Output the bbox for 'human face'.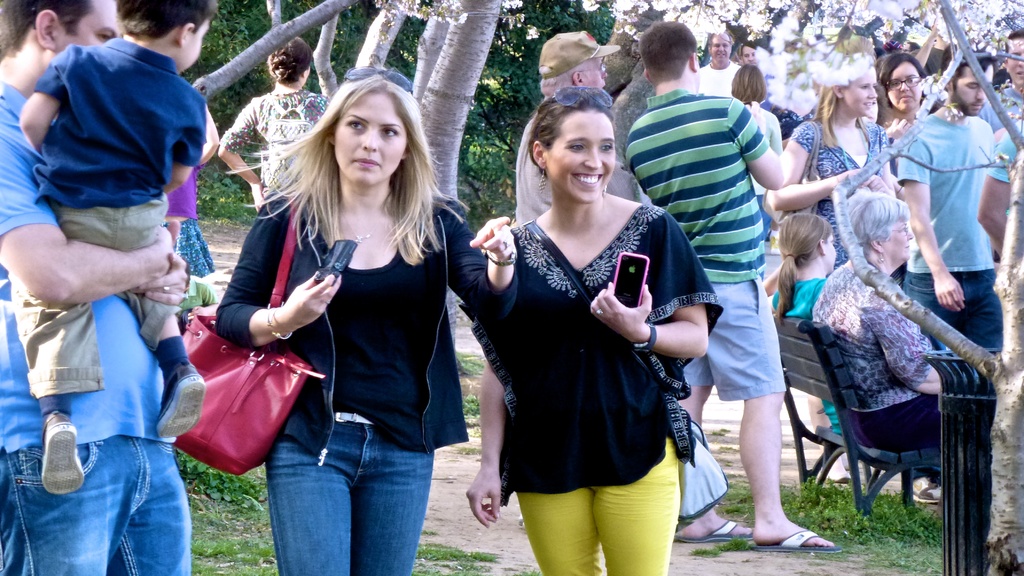
(545, 109, 620, 209).
